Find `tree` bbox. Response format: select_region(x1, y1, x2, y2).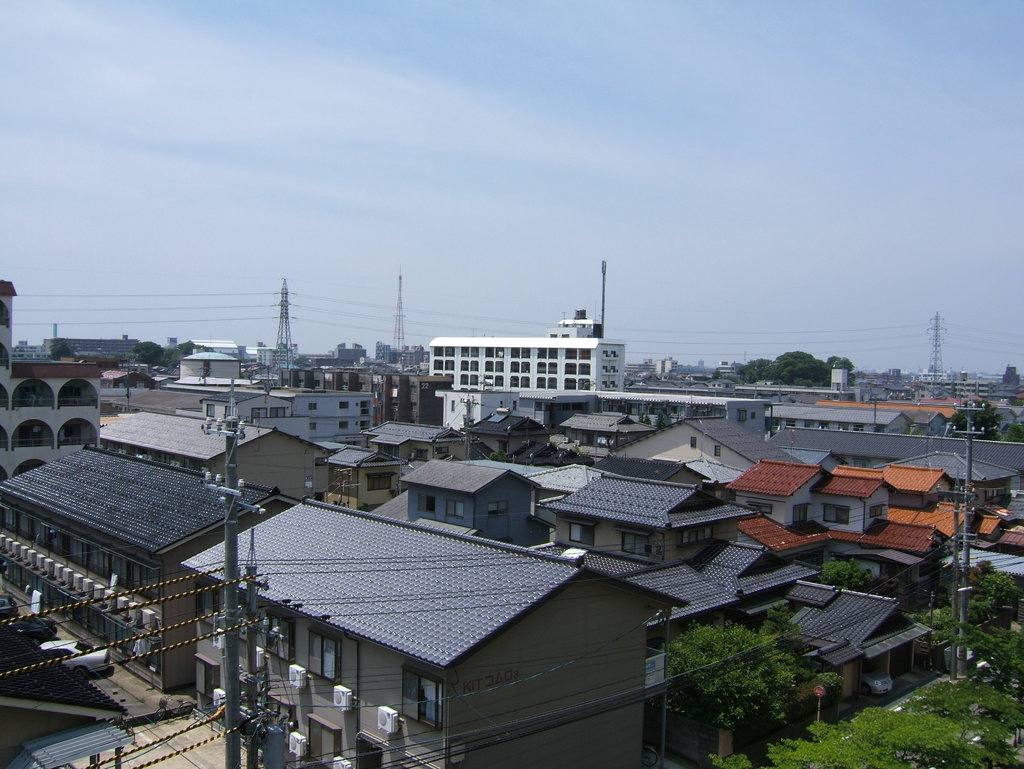
select_region(949, 396, 1000, 446).
